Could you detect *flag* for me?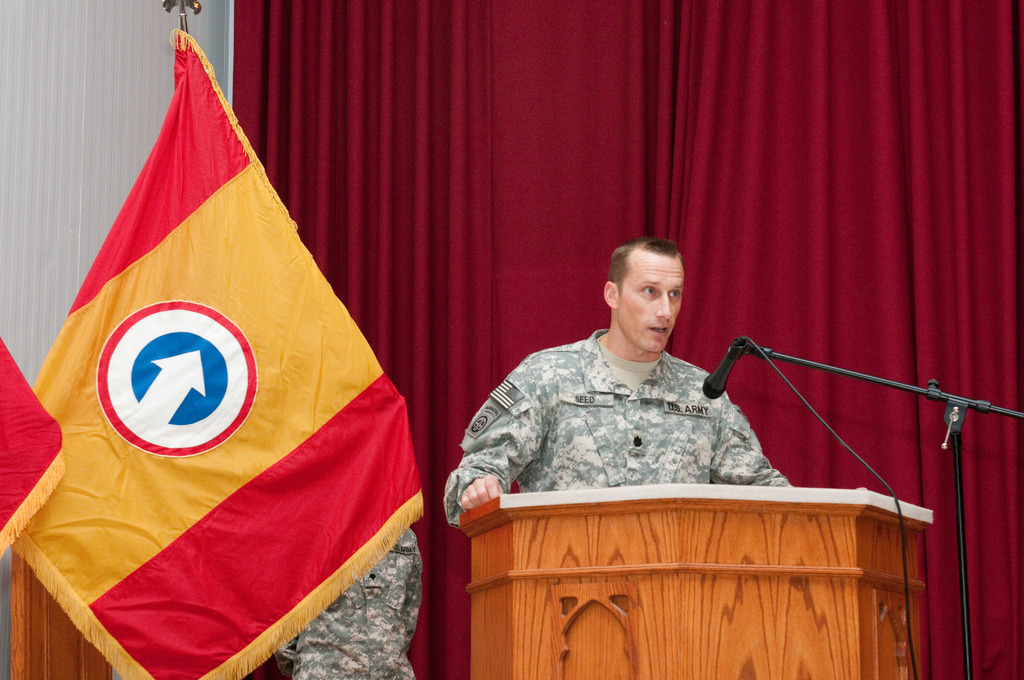
Detection result: {"left": 14, "top": 4, "right": 413, "bottom": 679}.
